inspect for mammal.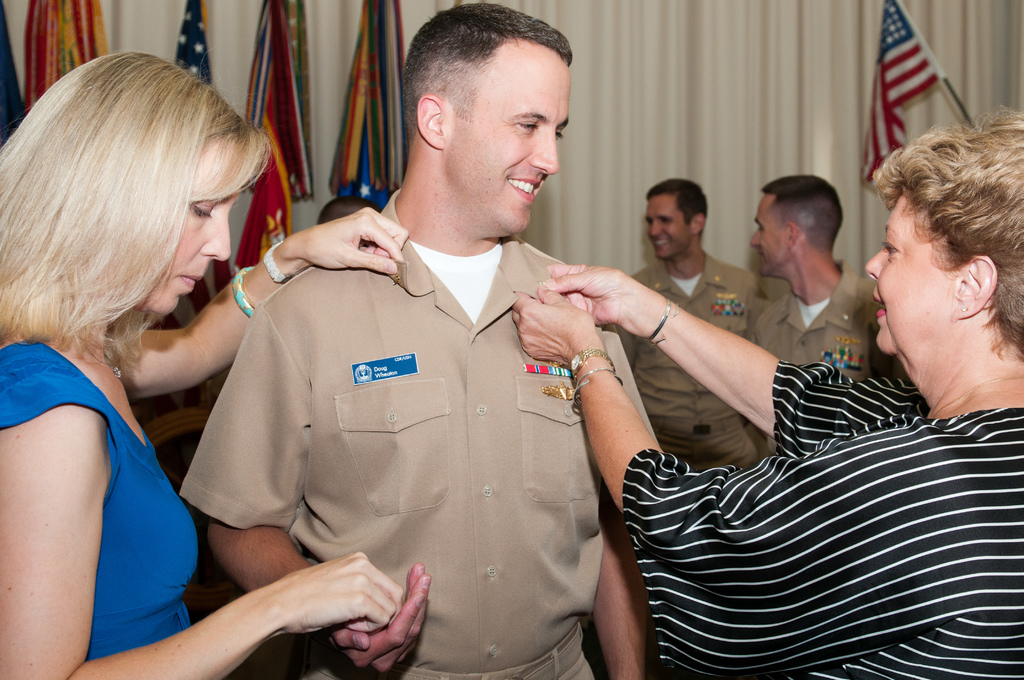
Inspection: 173/0/685/679.
